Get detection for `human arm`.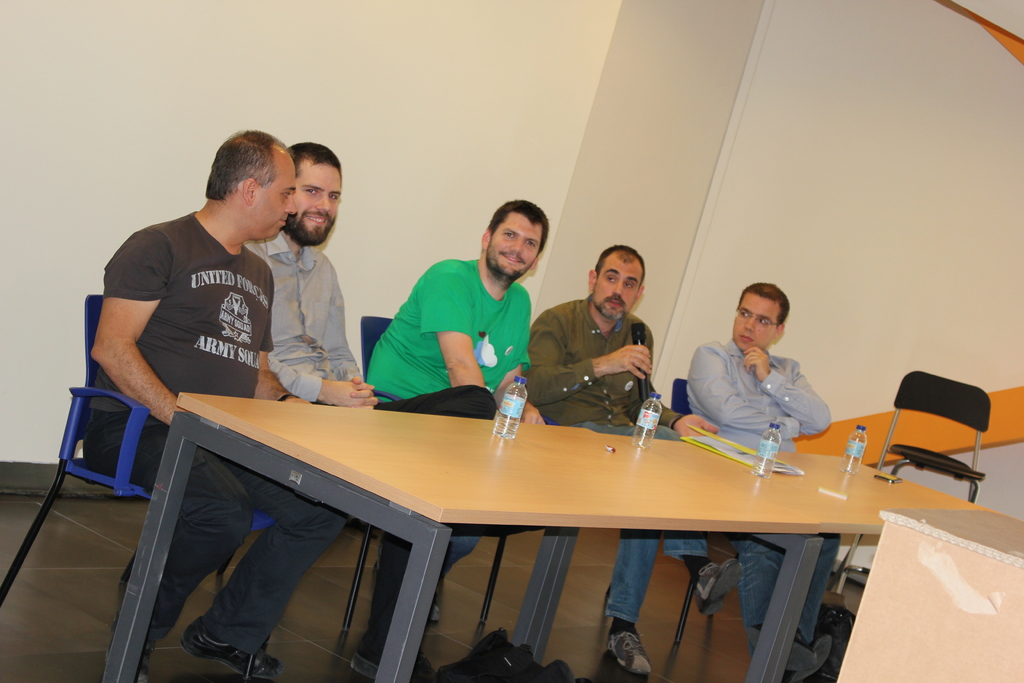
Detection: BBox(521, 309, 653, 407).
